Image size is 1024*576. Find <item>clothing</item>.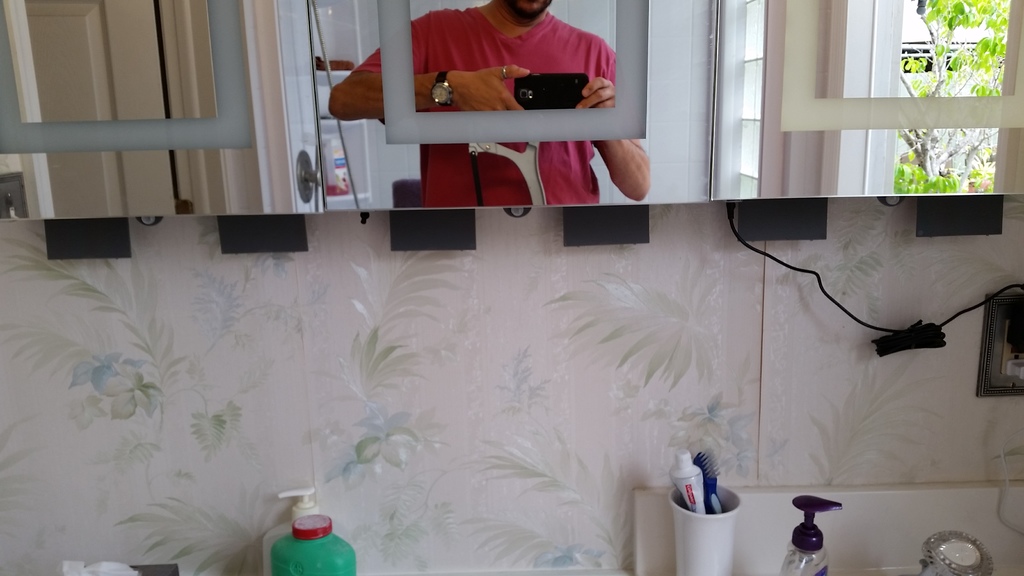
bbox=(356, 9, 615, 208).
